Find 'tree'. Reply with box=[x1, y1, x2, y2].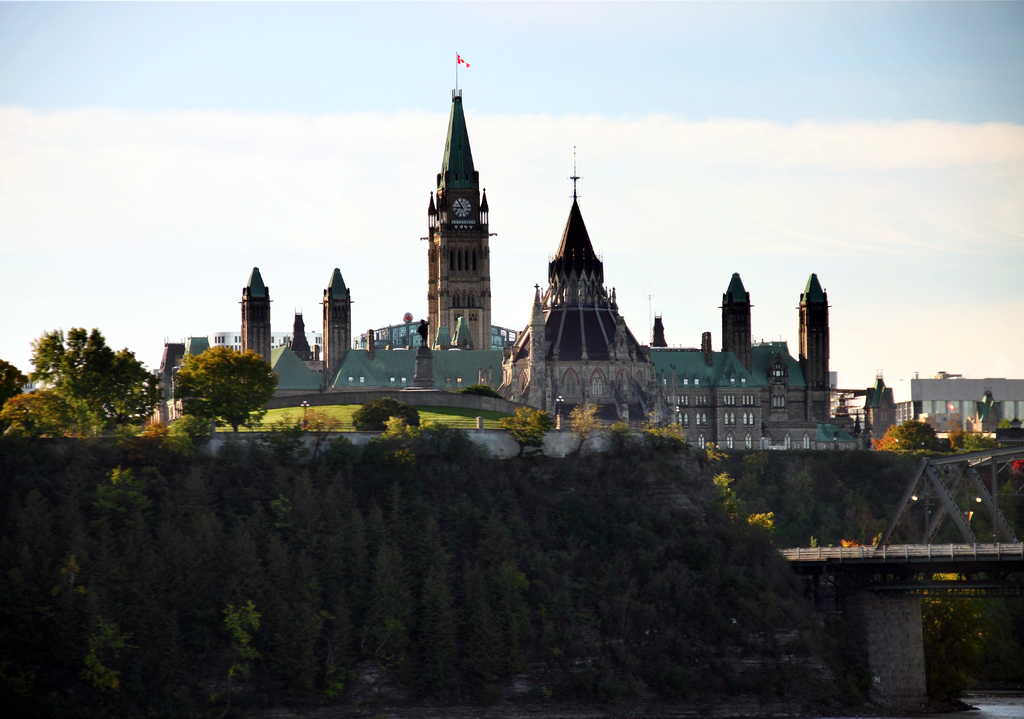
box=[168, 340, 271, 425].
